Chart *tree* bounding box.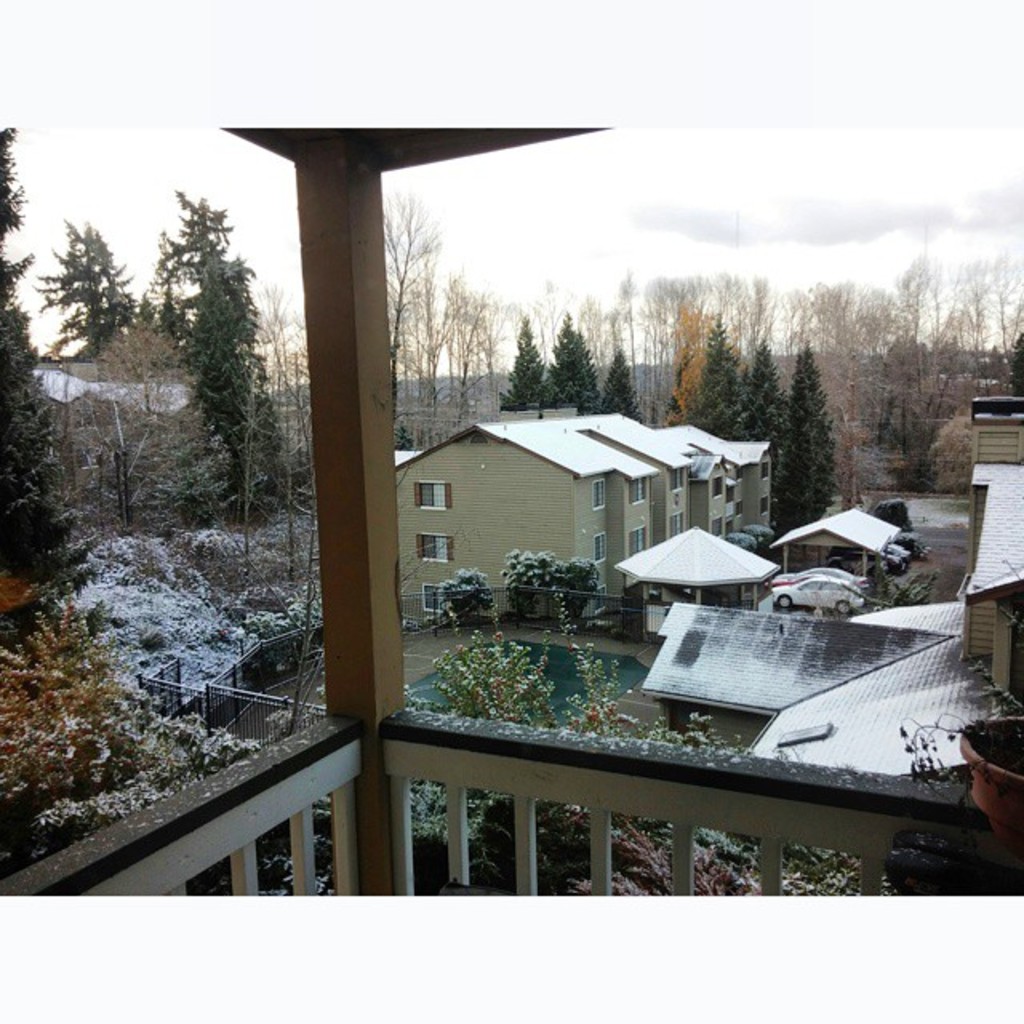
Charted: <region>51, 362, 254, 549</region>.
